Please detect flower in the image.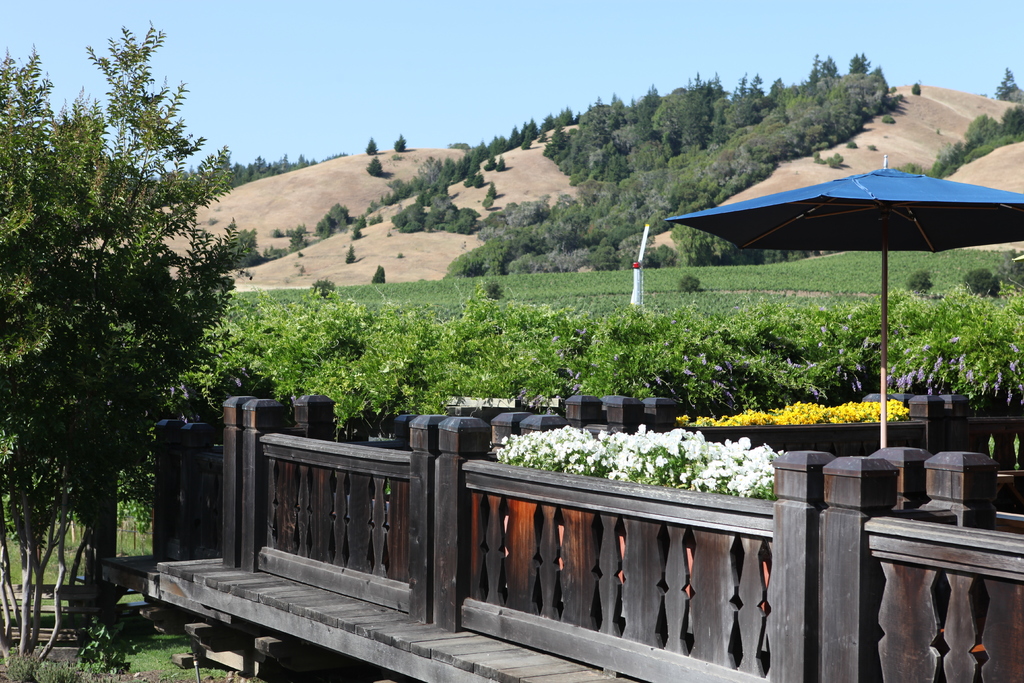
locate(658, 432, 678, 457).
